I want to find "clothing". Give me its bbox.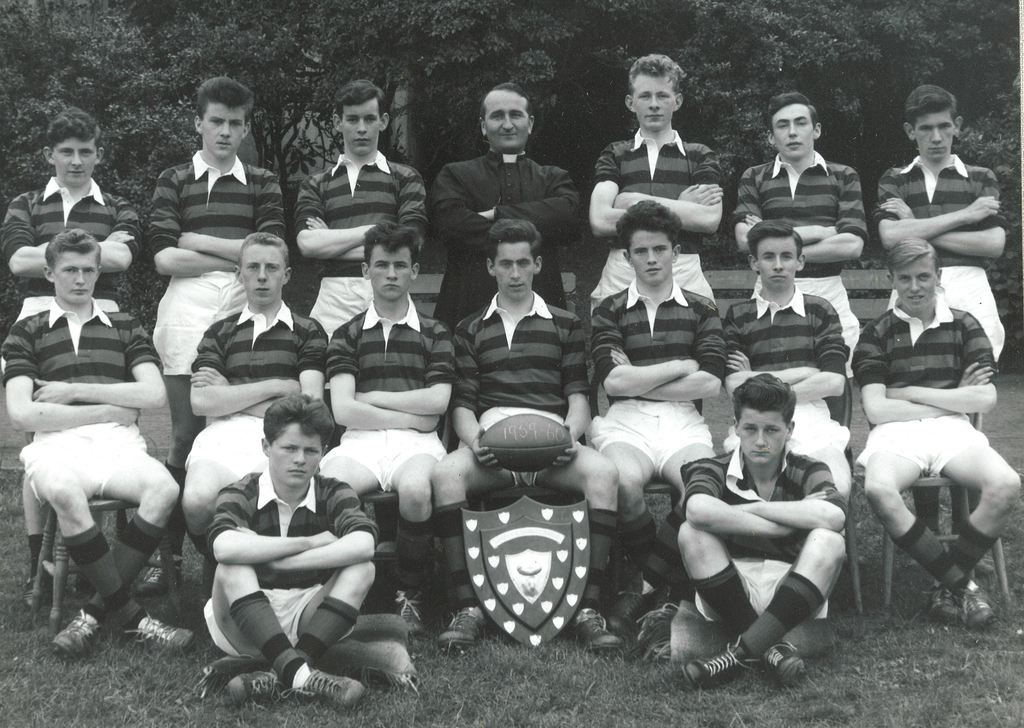
{"x1": 639, "y1": 505, "x2": 682, "y2": 592}.
